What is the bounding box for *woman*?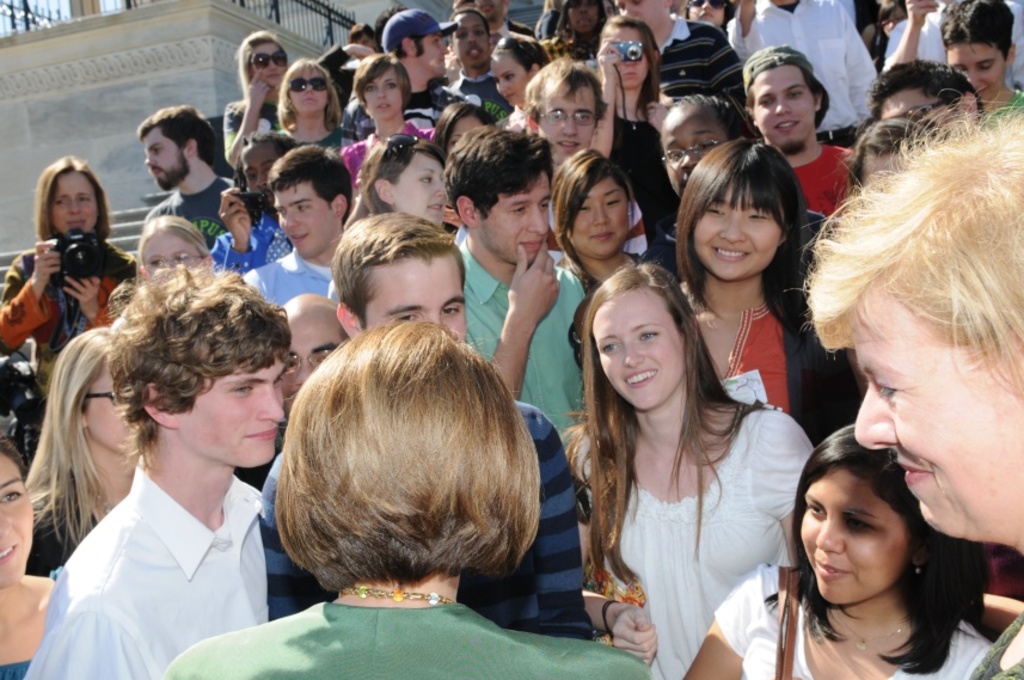
22:329:146:572.
